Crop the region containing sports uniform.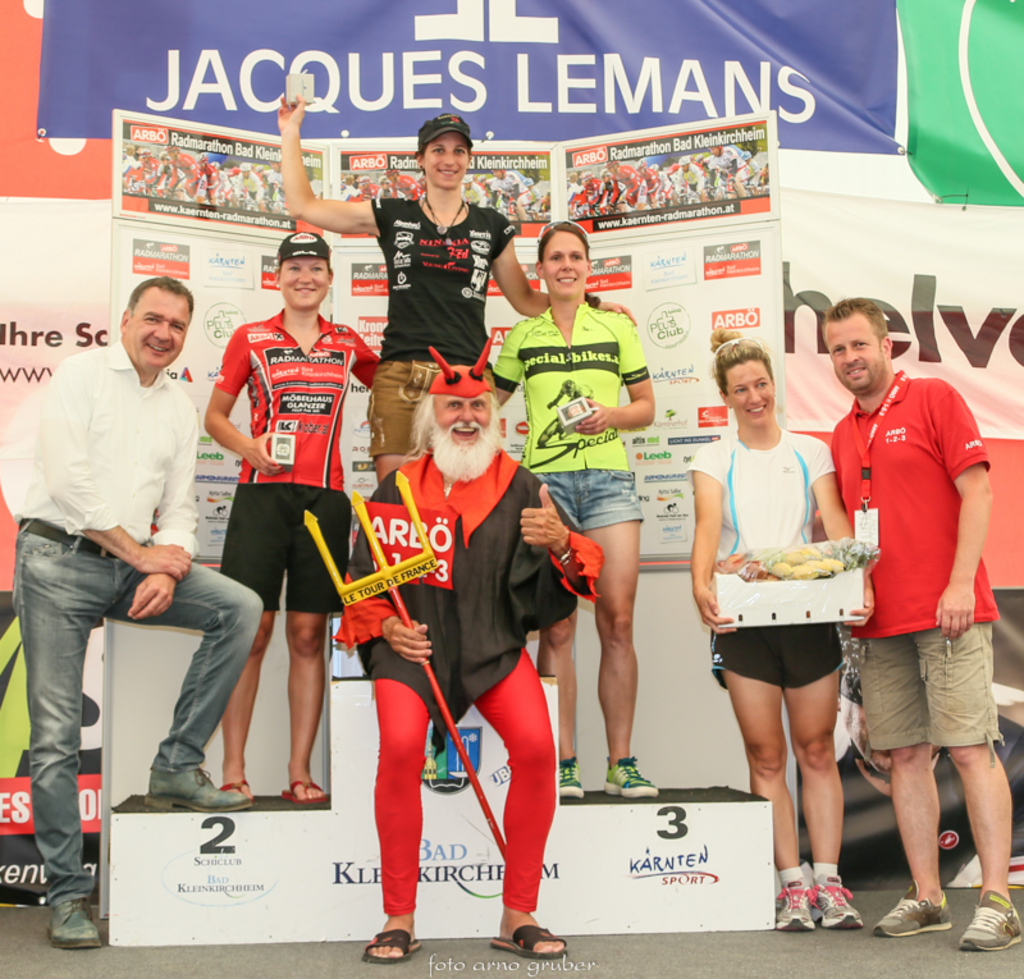
Crop region: {"x1": 681, "y1": 425, "x2": 878, "y2": 709}.
